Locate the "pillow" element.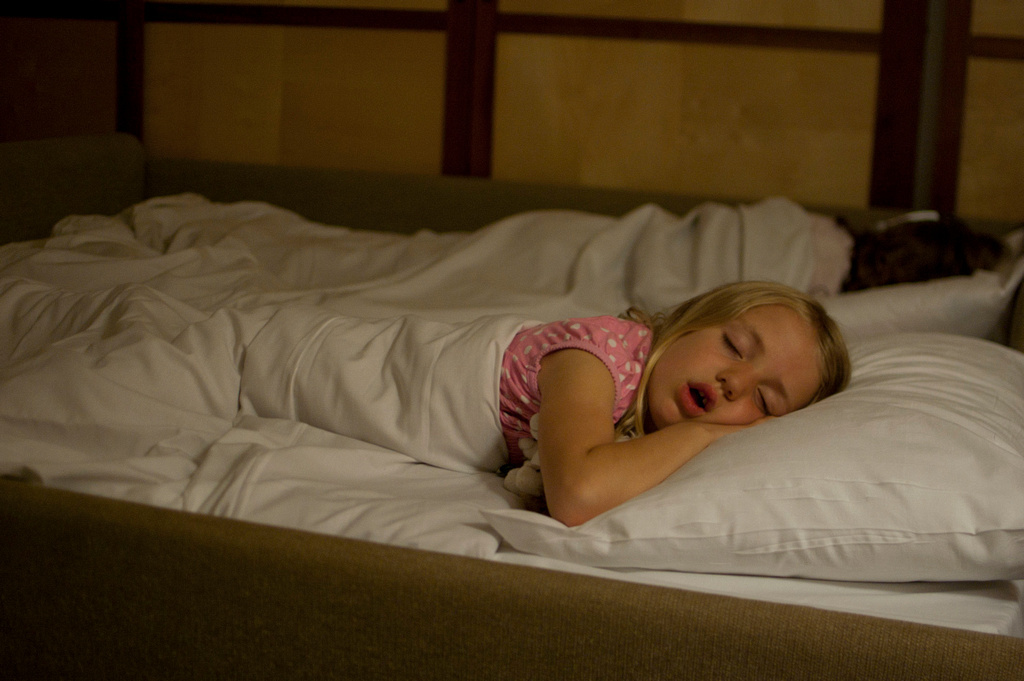
Element bbox: <region>482, 333, 1023, 568</region>.
